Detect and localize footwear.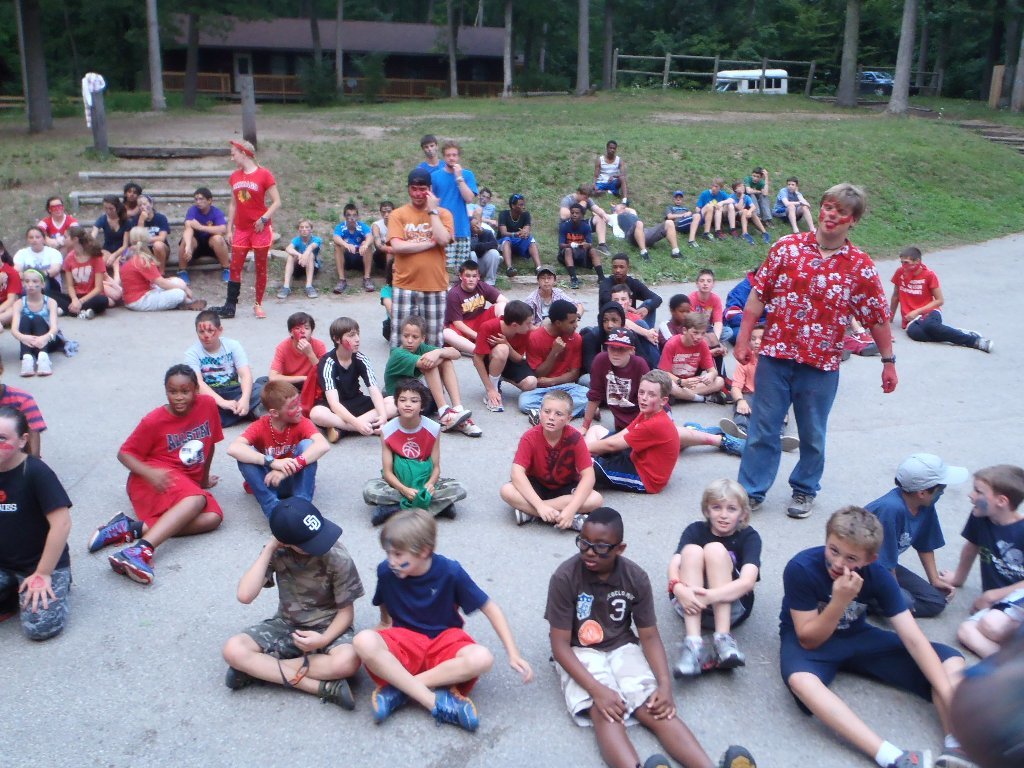
Localized at x1=249 y1=305 x2=264 y2=322.
